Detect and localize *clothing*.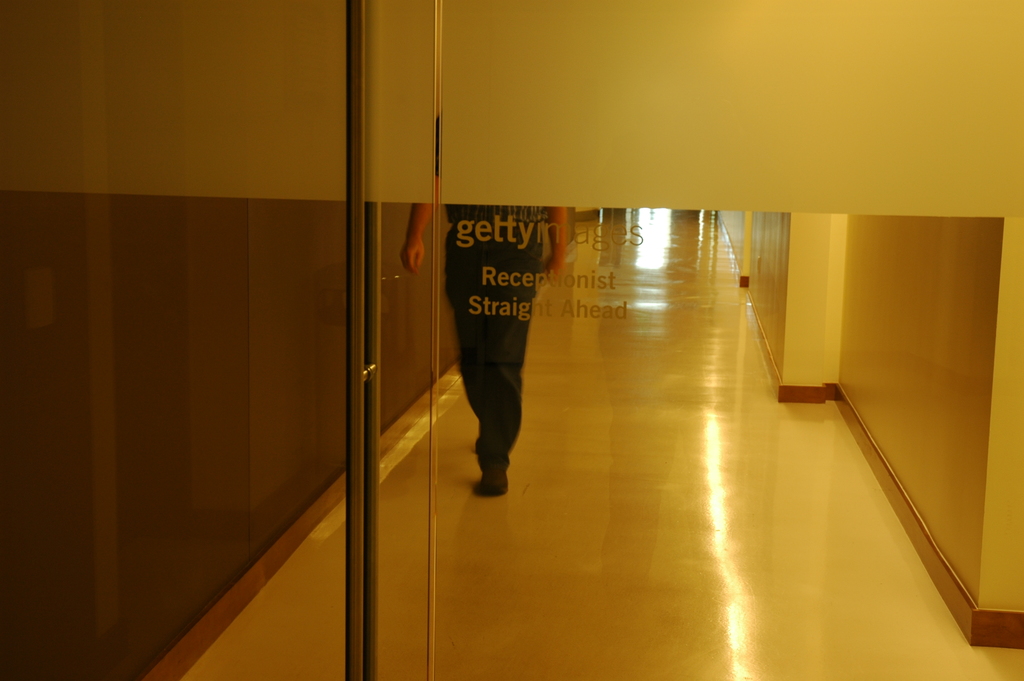
Localized at <bbox>442, 194, 552, 472</bbox>.
